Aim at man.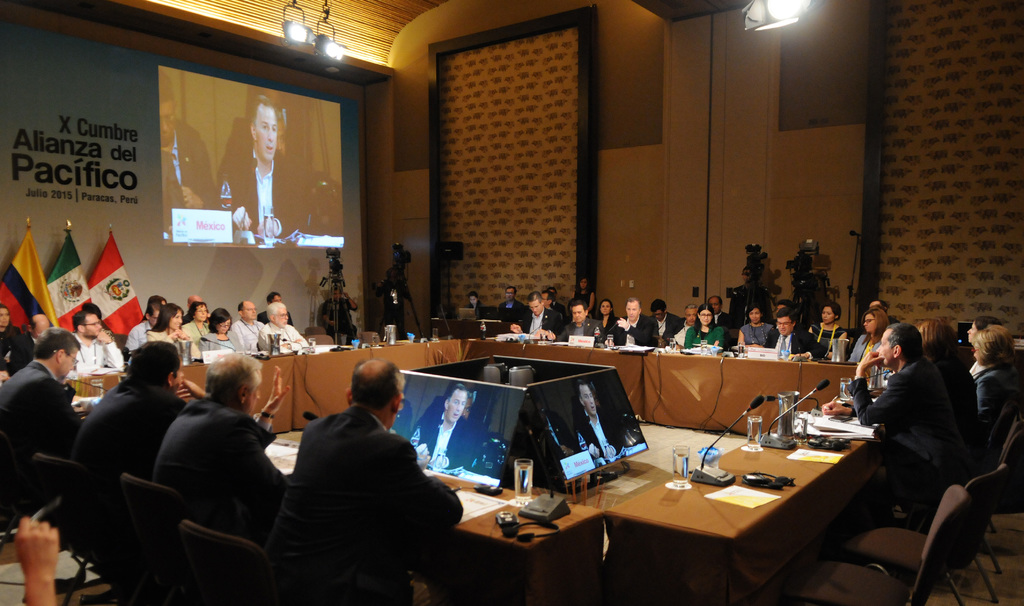
Aimed at bbox=[182, 294, 203, 304].
